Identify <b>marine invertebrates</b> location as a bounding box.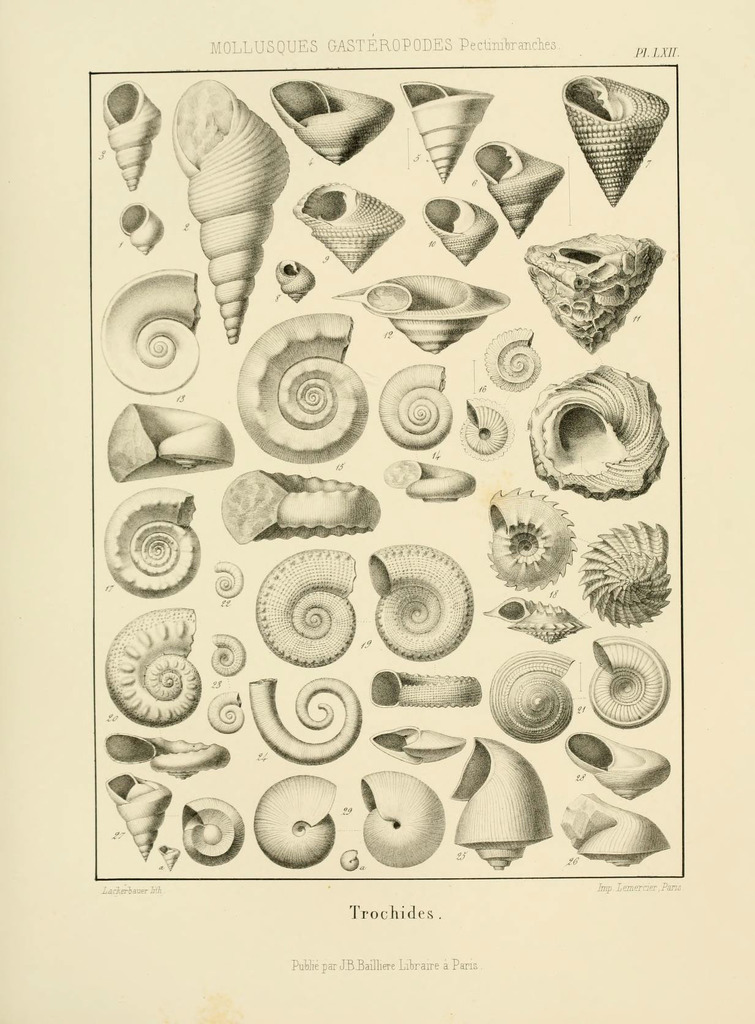
466 135 576 245.
